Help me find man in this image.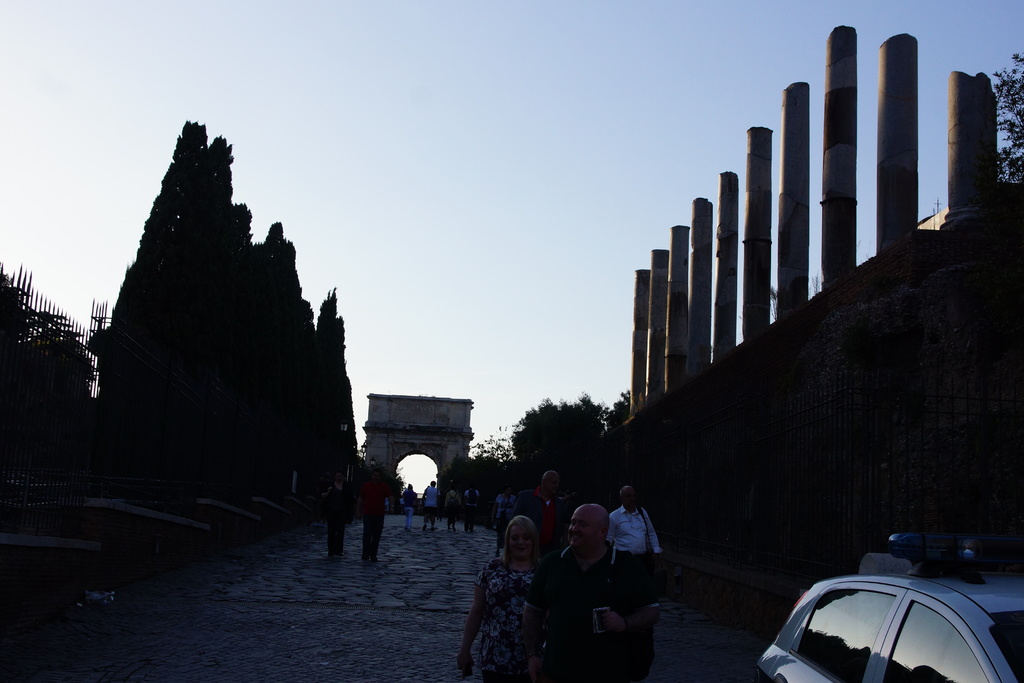
Found it: (left=399, top=479, right=420, bottom=534).
